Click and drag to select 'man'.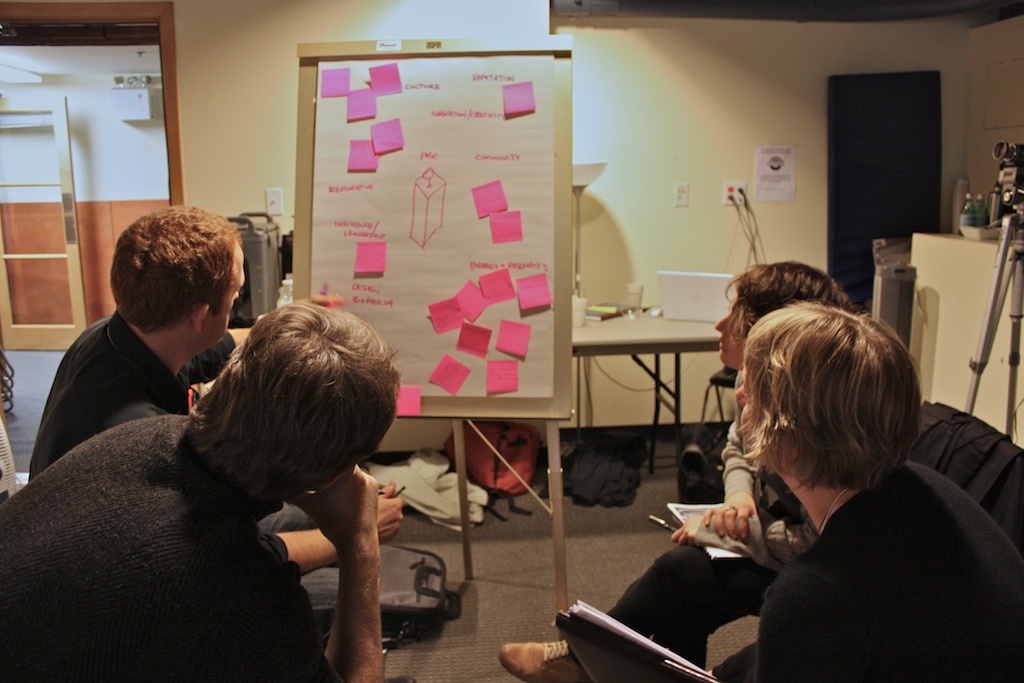
Selection: region(5, 309, 403, 682).
